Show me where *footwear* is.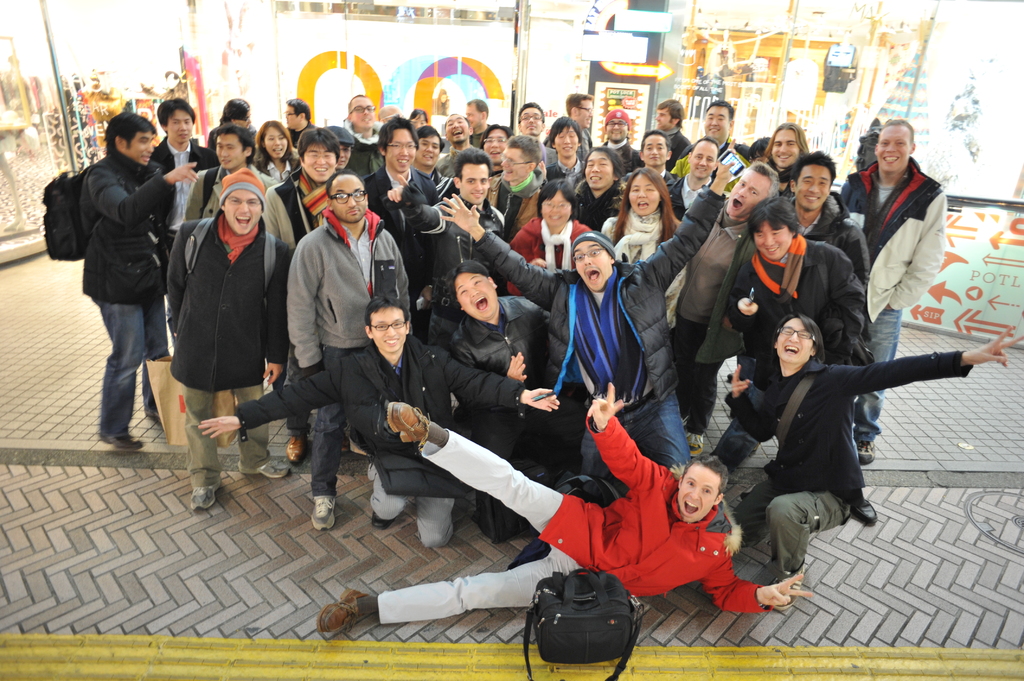
*footwear* is at (289, 436, 308, 466).
